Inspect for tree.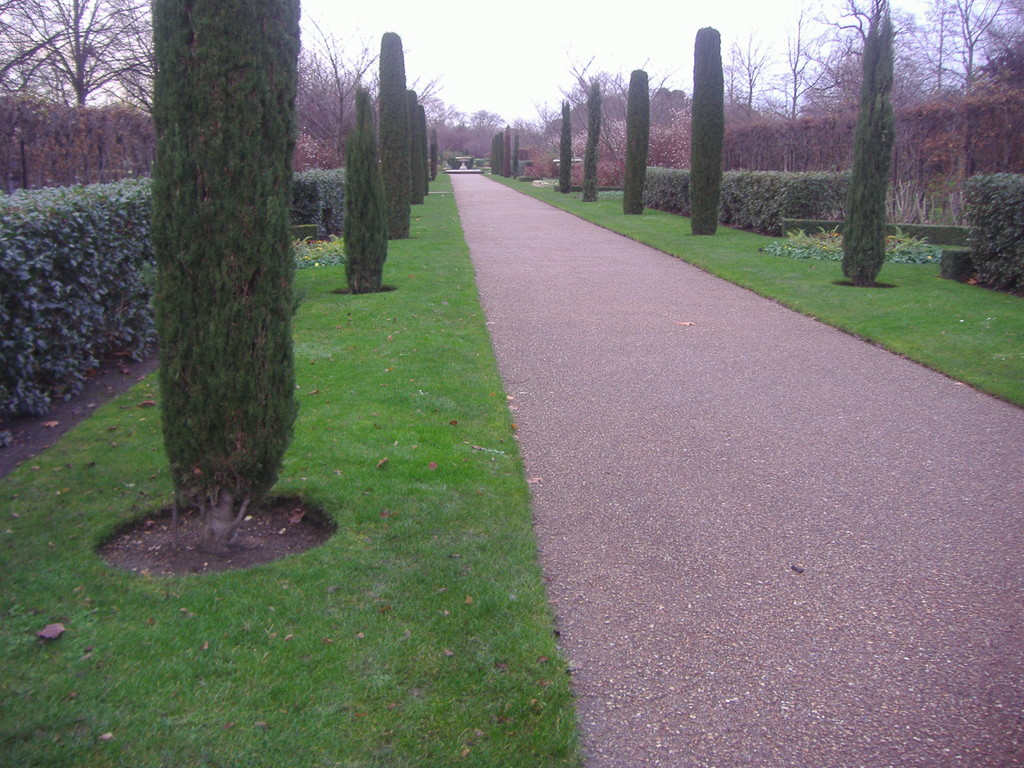
Inspection: region(376, 22, 403, 238).
